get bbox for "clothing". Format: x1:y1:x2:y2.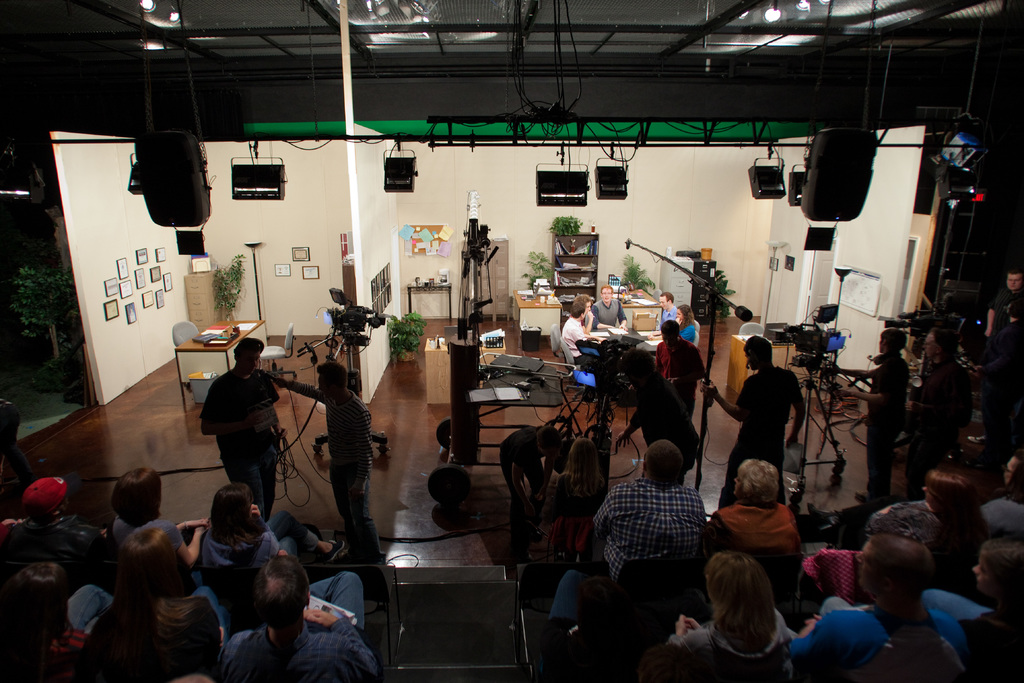
781:597:948:679.
